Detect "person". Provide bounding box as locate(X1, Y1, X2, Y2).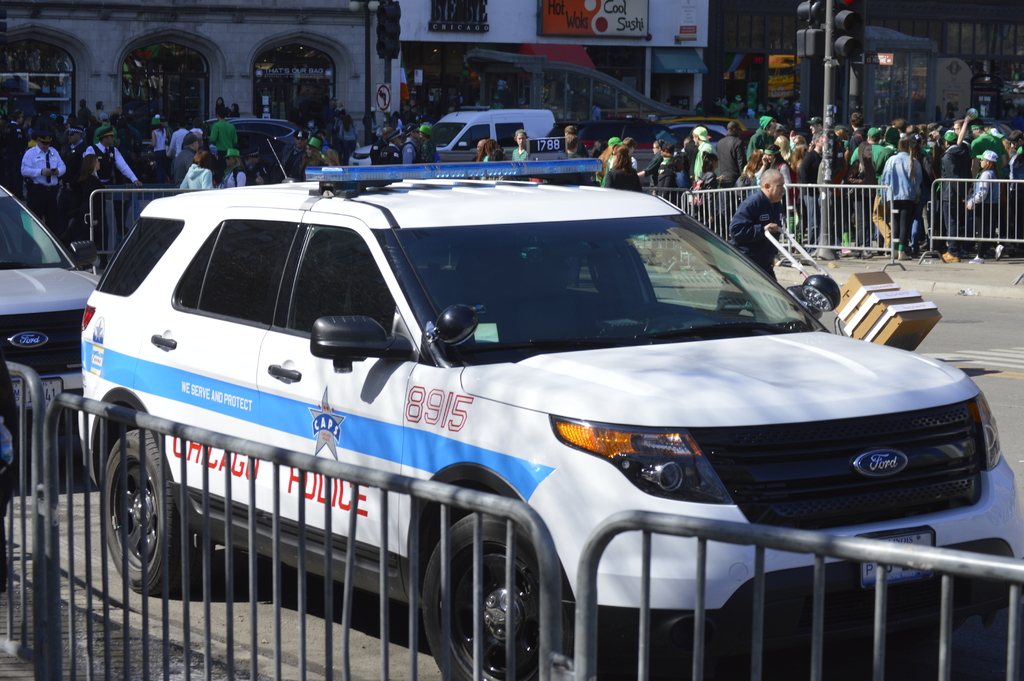
locate(476, 138, 509, 164).
